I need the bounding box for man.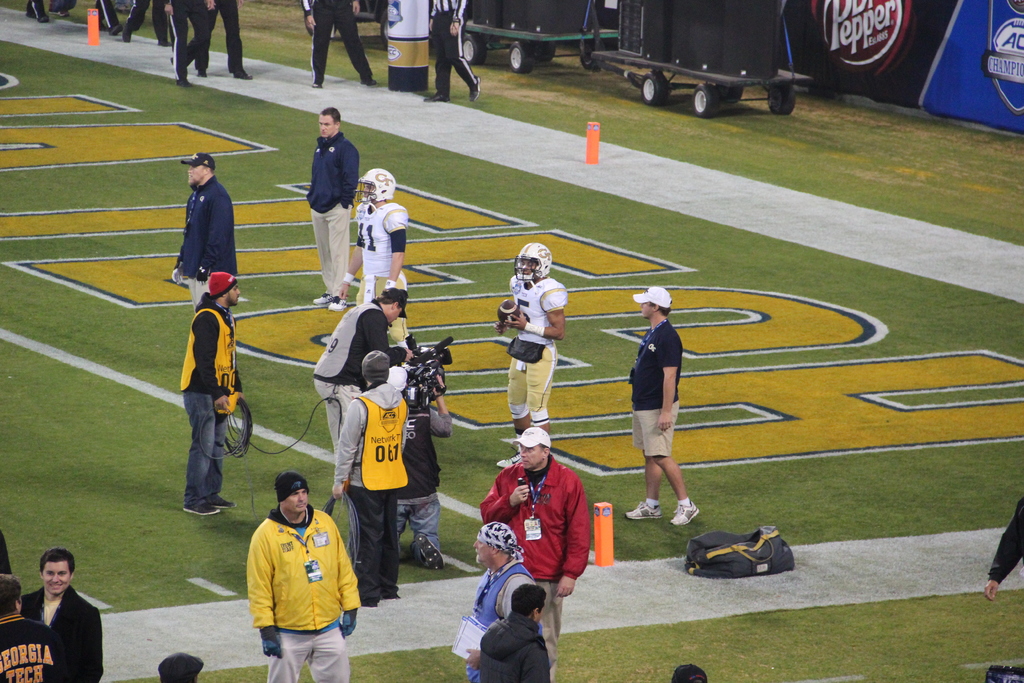
Here it is: select_region(327, 169, 424, 370).
